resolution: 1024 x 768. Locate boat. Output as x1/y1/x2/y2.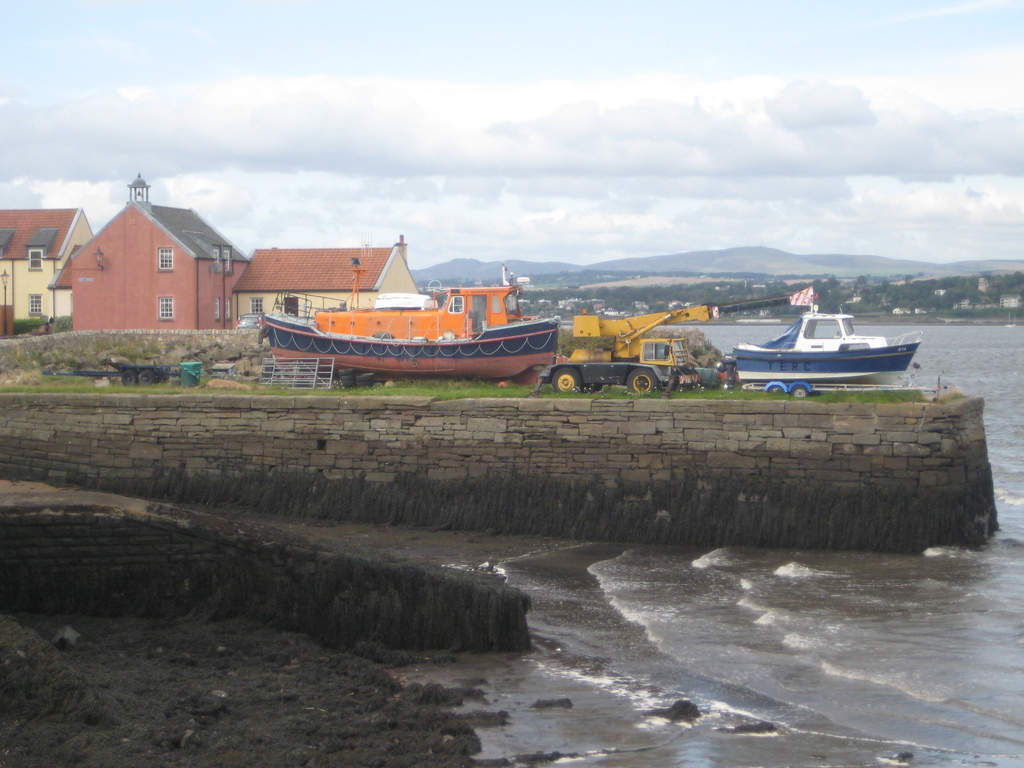
258/228/582/371.
